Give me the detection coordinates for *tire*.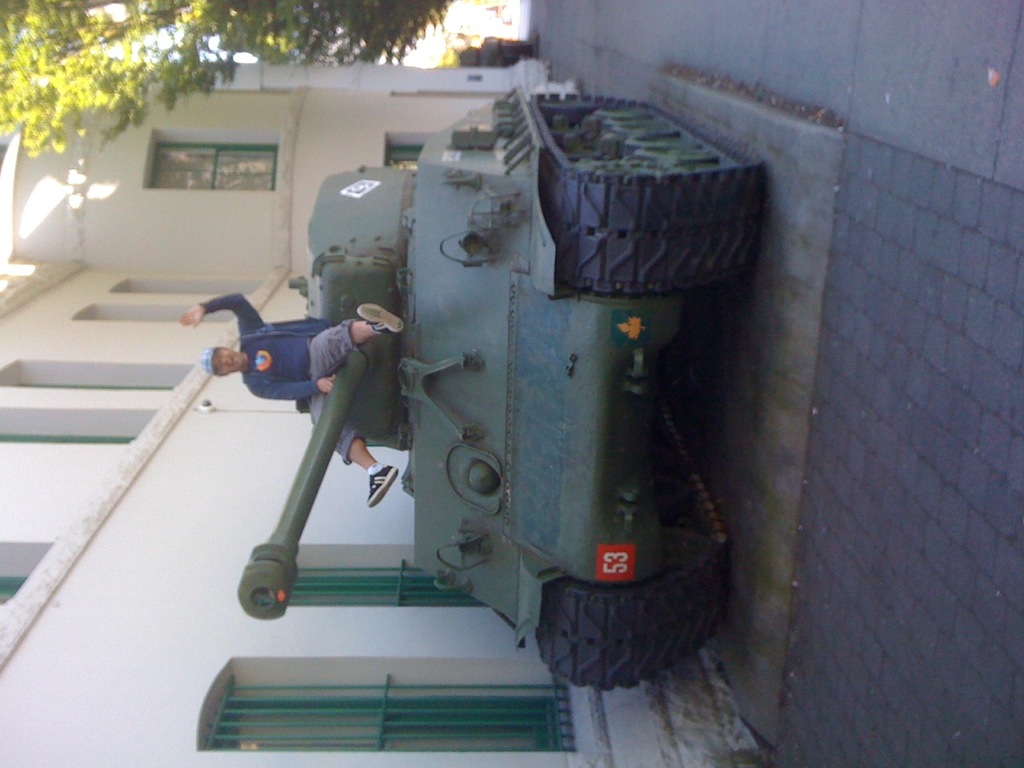
(498,37,531,61).
